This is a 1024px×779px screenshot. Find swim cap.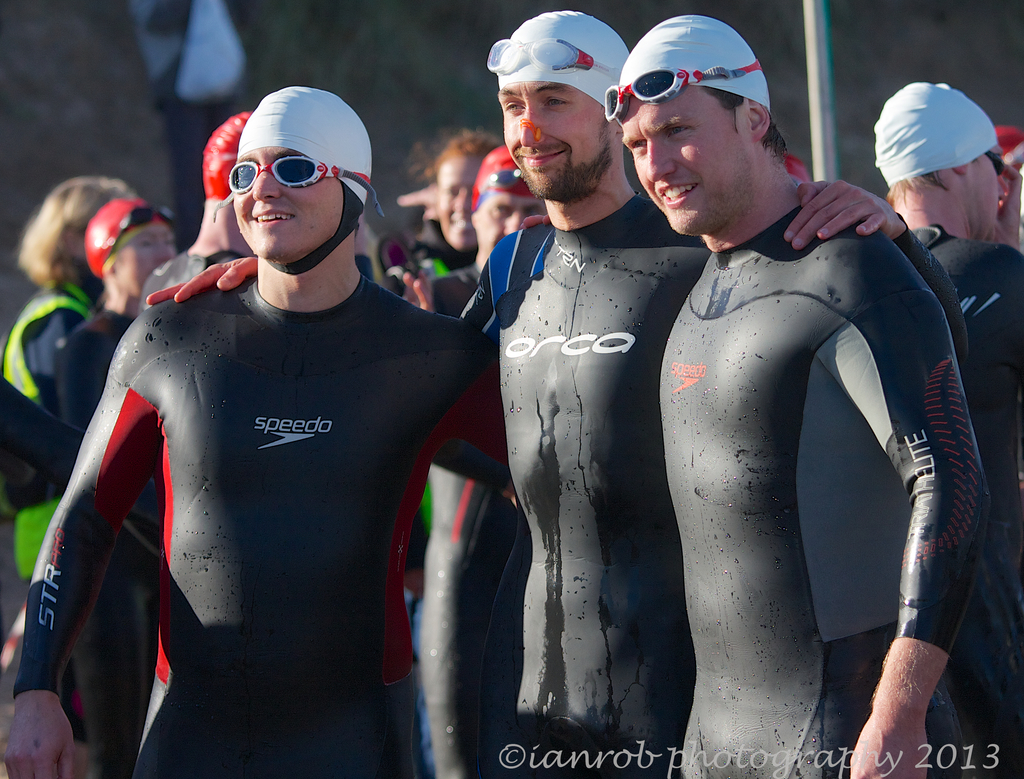
Bounding box: box=[607, 11, 772, 118].
